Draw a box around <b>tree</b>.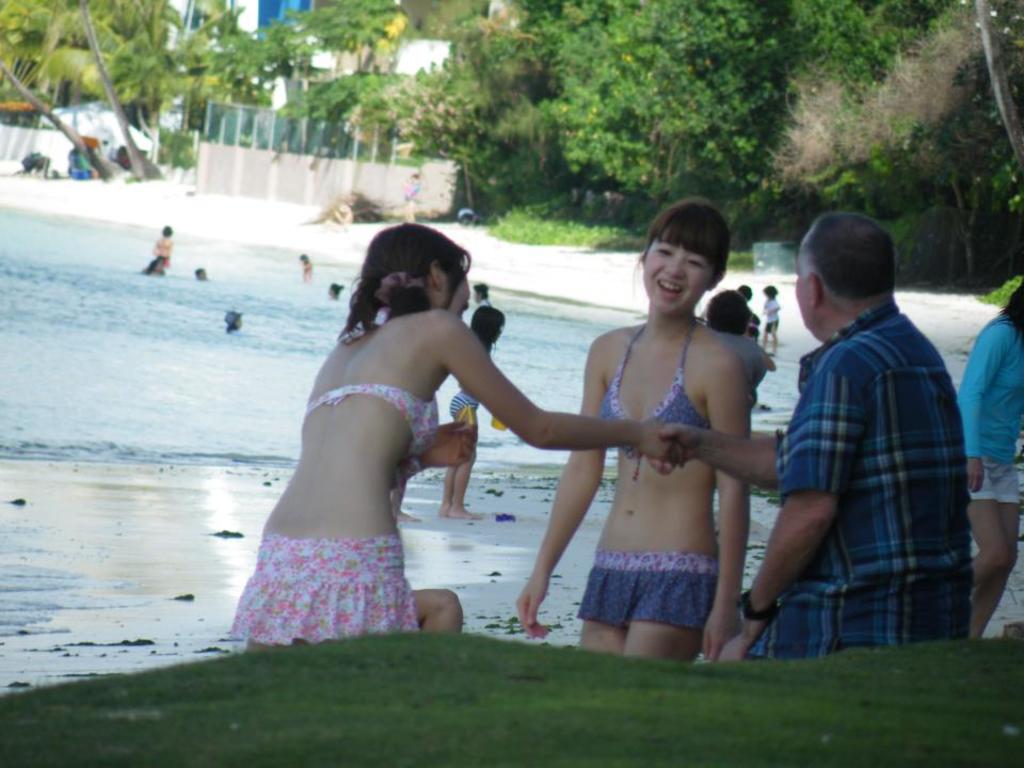
555,0,832,220.
